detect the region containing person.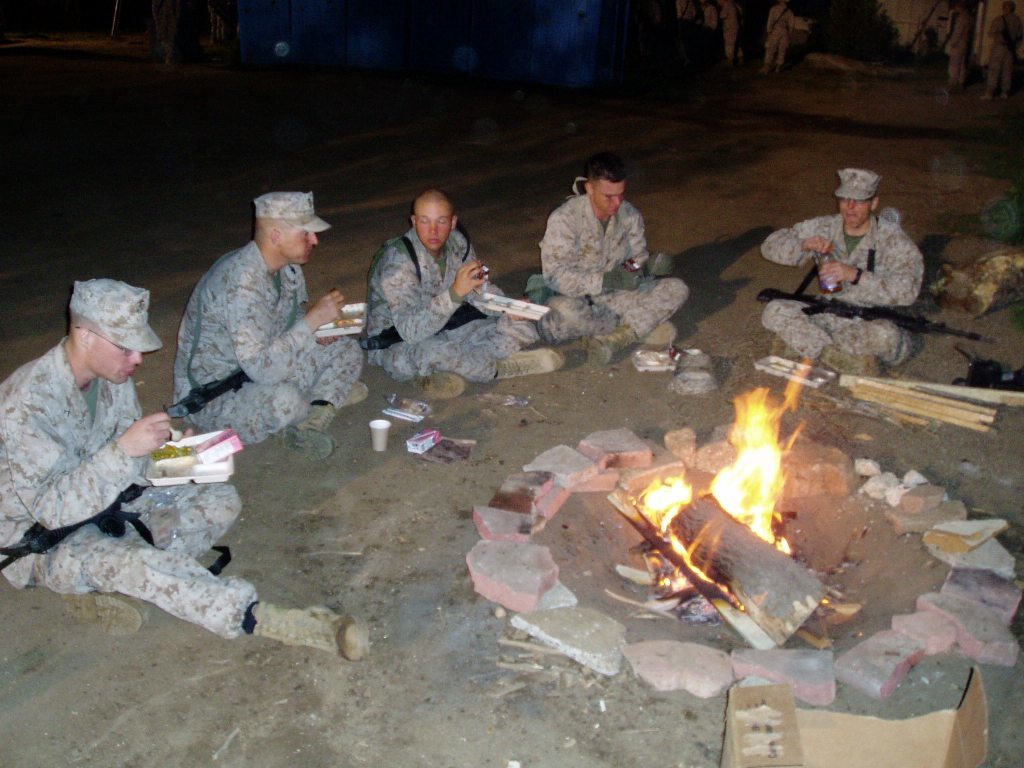
708,0,746,82.
